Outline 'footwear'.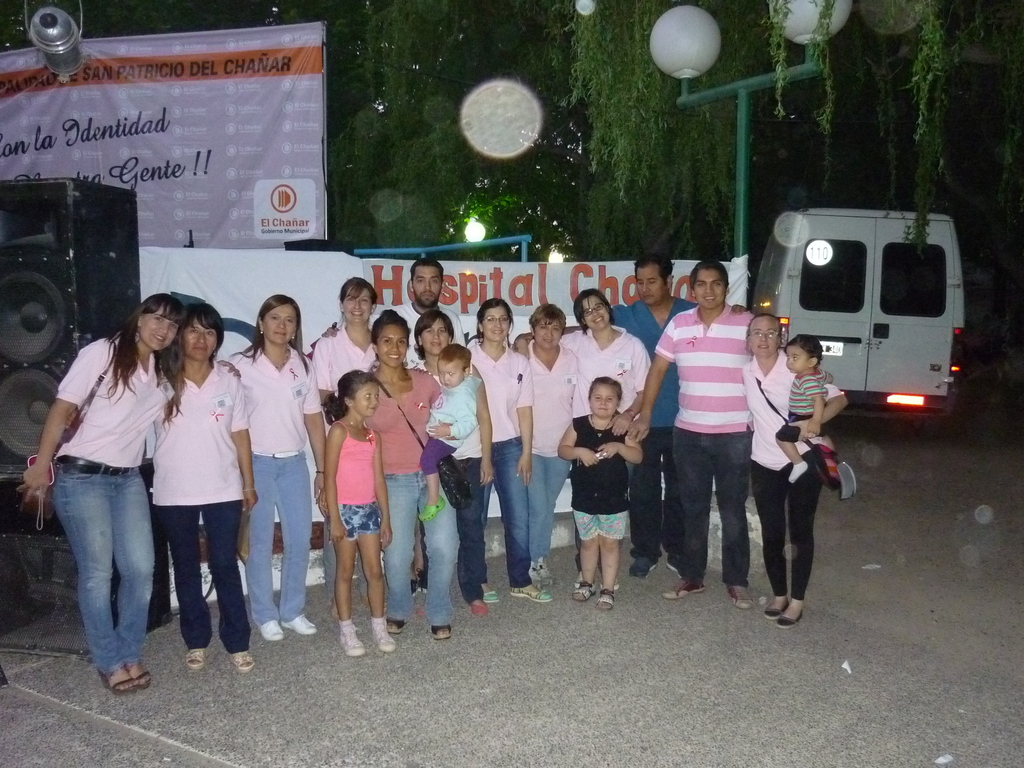
Outline: locate(509, 583, 557, 604).
